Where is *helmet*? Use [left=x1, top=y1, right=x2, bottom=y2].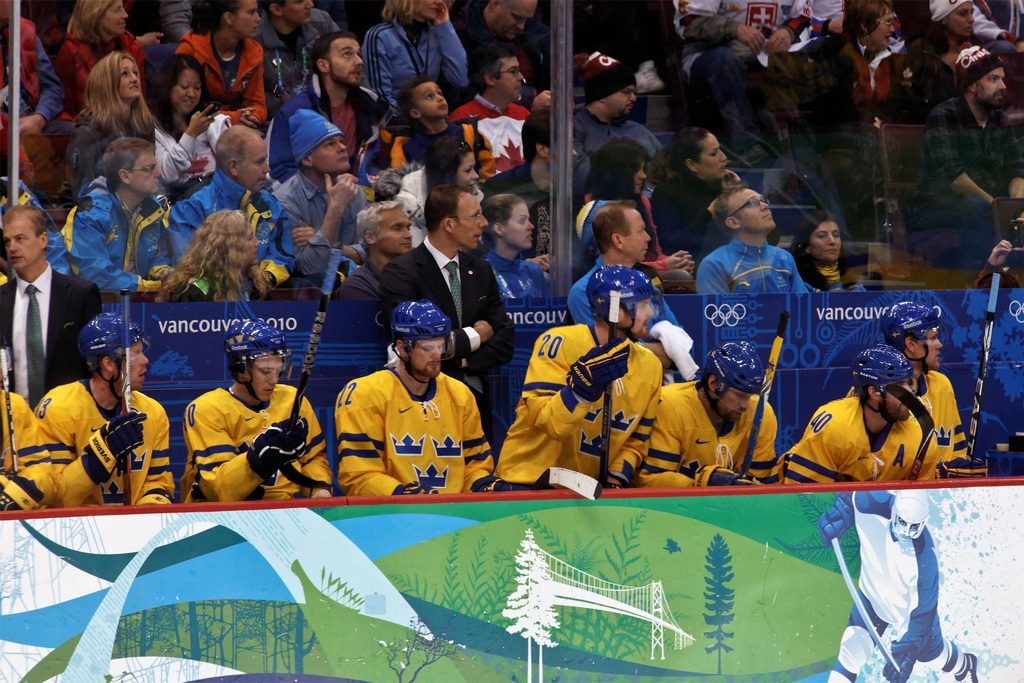
[left=582, top=267, right=659, bottom=342].
